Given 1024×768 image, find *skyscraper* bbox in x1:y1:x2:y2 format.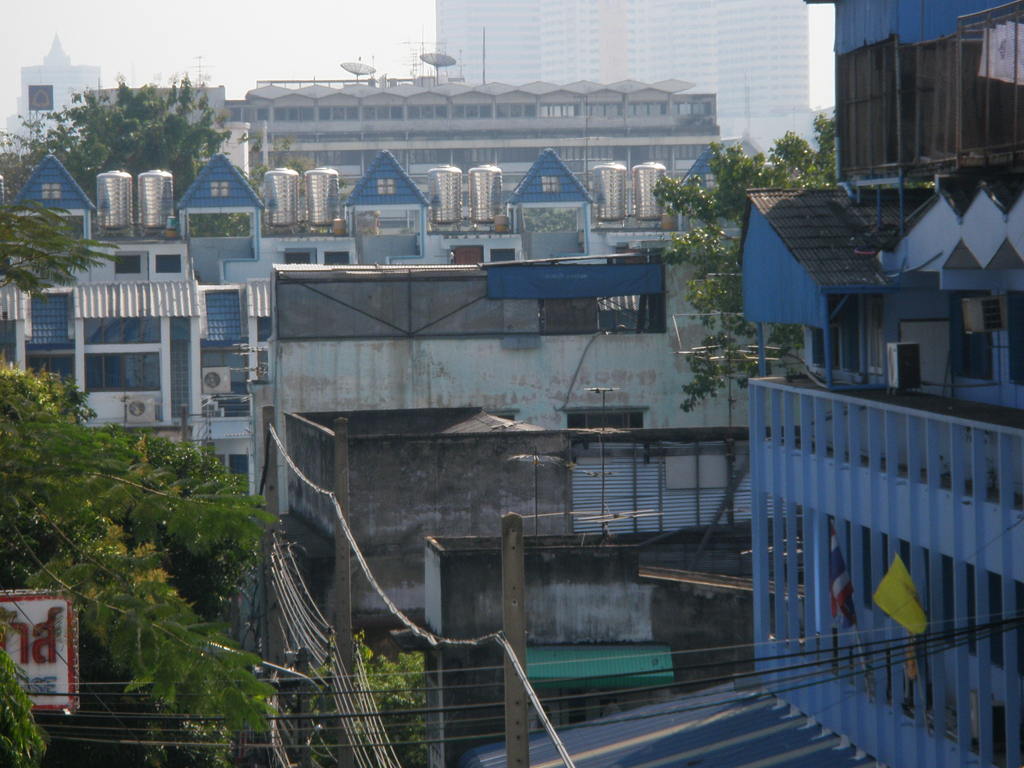
814:15:1020:193.
